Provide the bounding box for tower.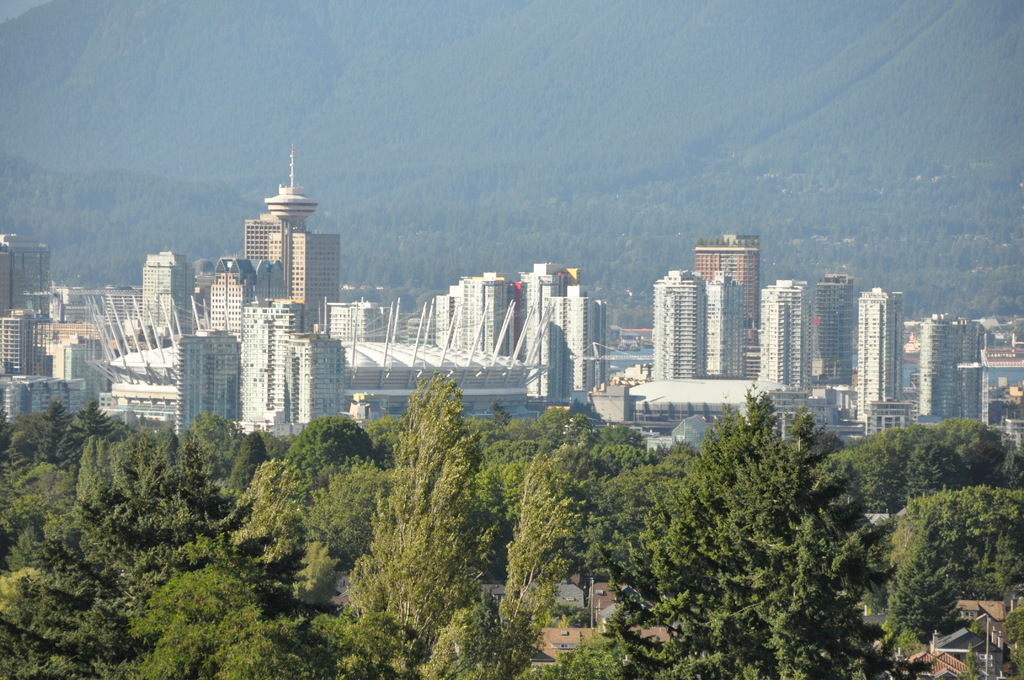
locate(847, 286, 893, 436).
